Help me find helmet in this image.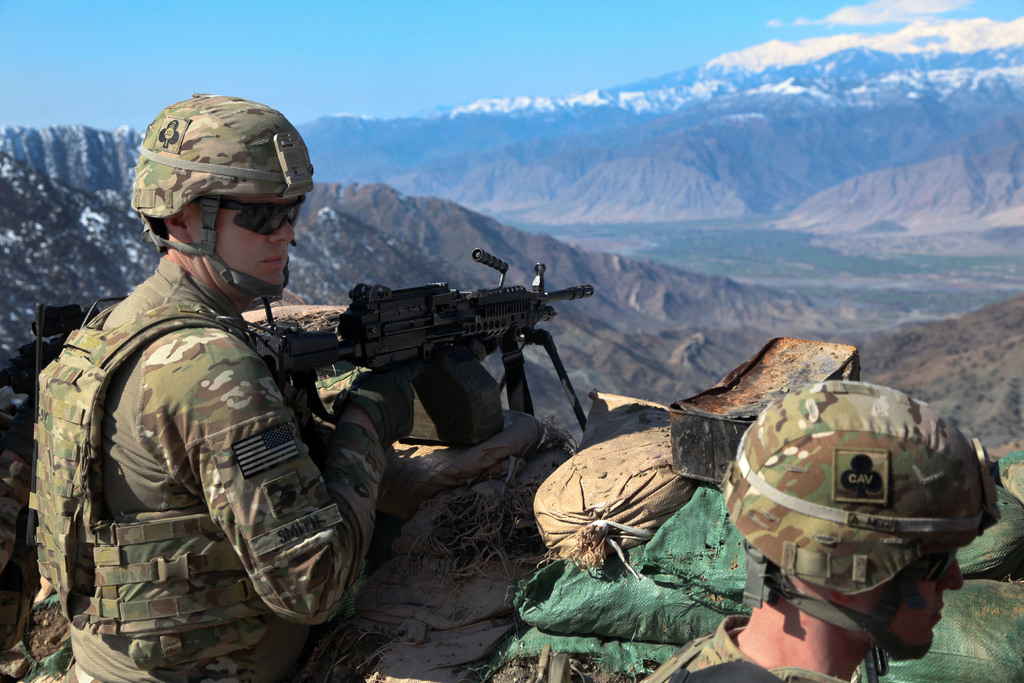
Found it: left=733, top=397, right=989, bottom=651.
